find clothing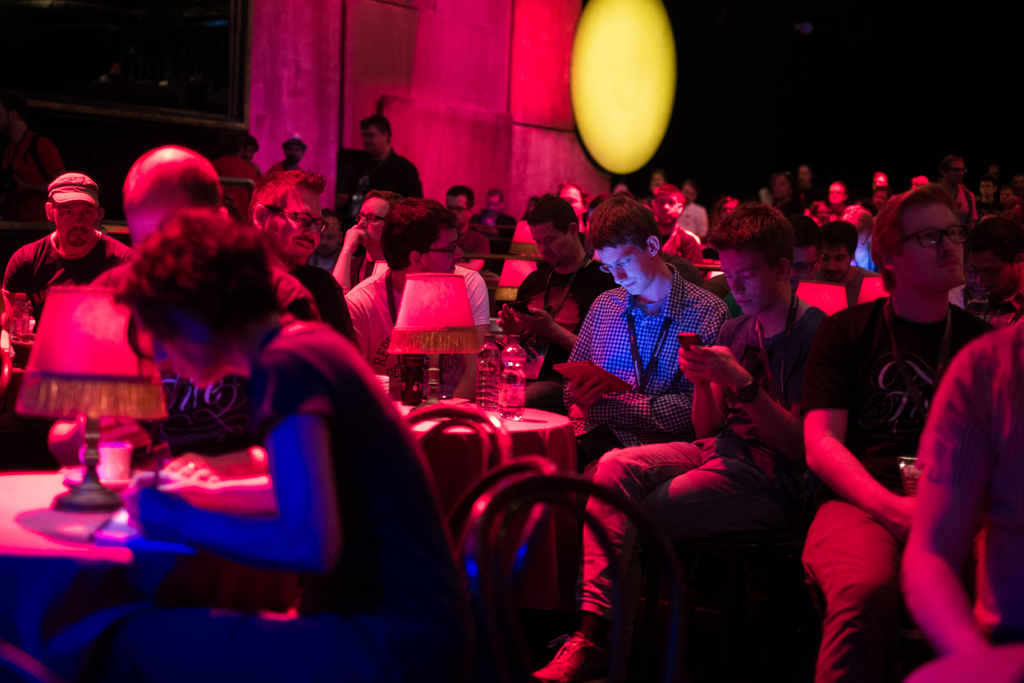
l=575, t=302, r=817, b=625
